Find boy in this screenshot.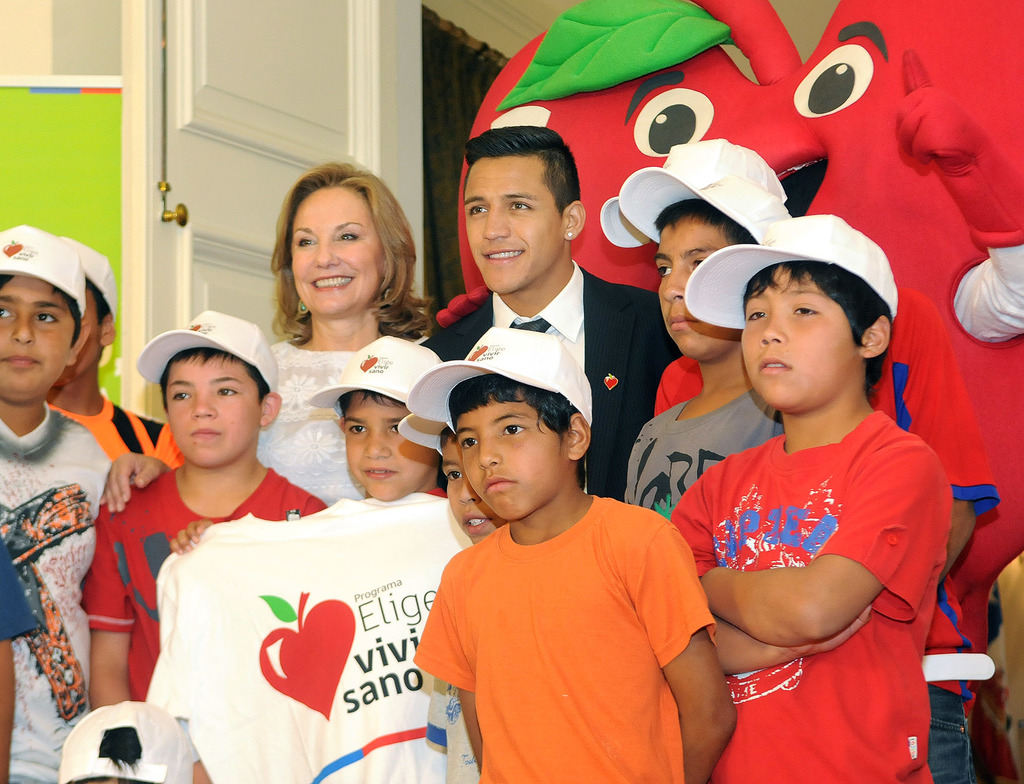
The bounding box for boy is pyautogui.locateOnScreen(661, 220, 952, 753).
